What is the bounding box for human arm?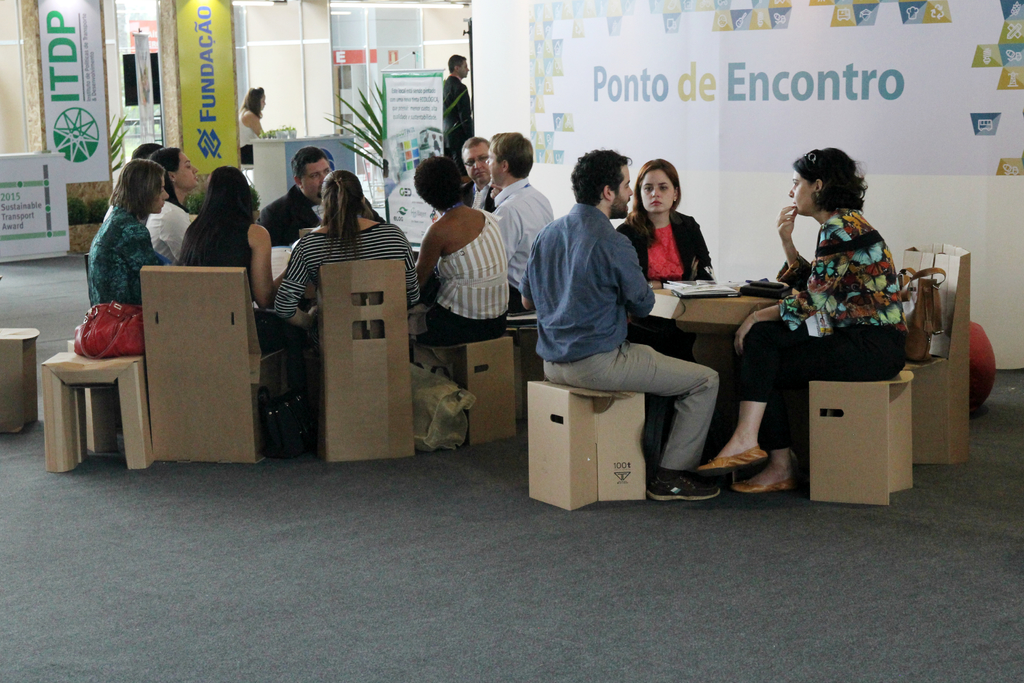
(215,221,281,308).
